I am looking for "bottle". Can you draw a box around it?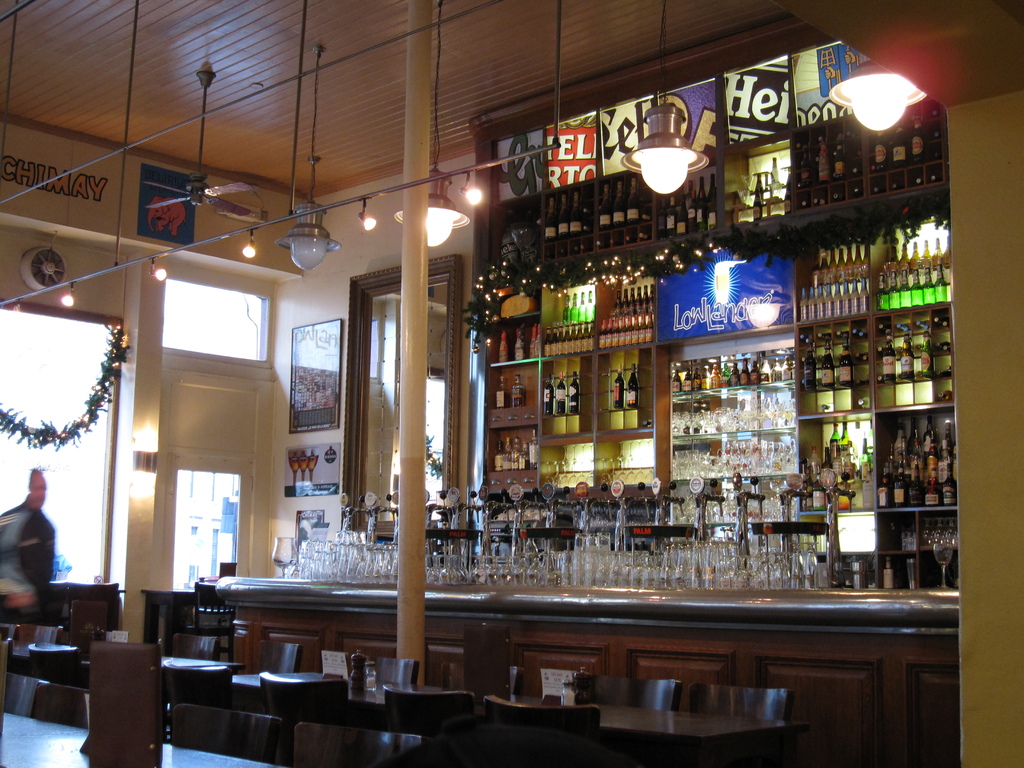
Sure, the bounding box is 895,320,912,333.
